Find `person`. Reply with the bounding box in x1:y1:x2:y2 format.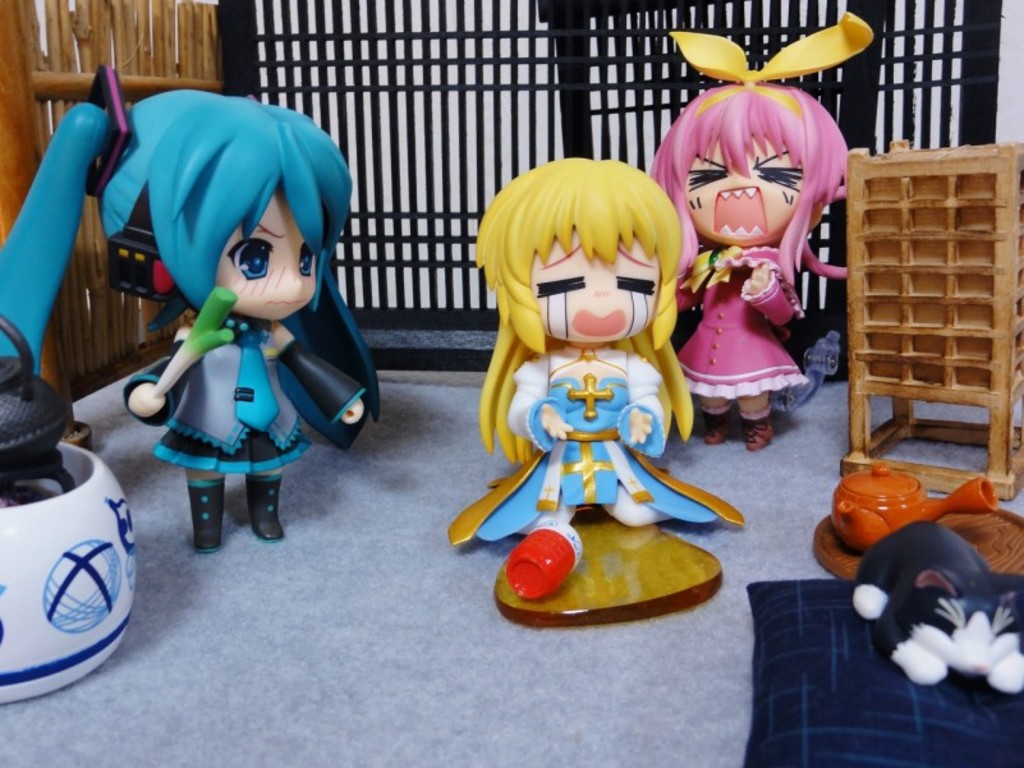
639:27:860:482.
